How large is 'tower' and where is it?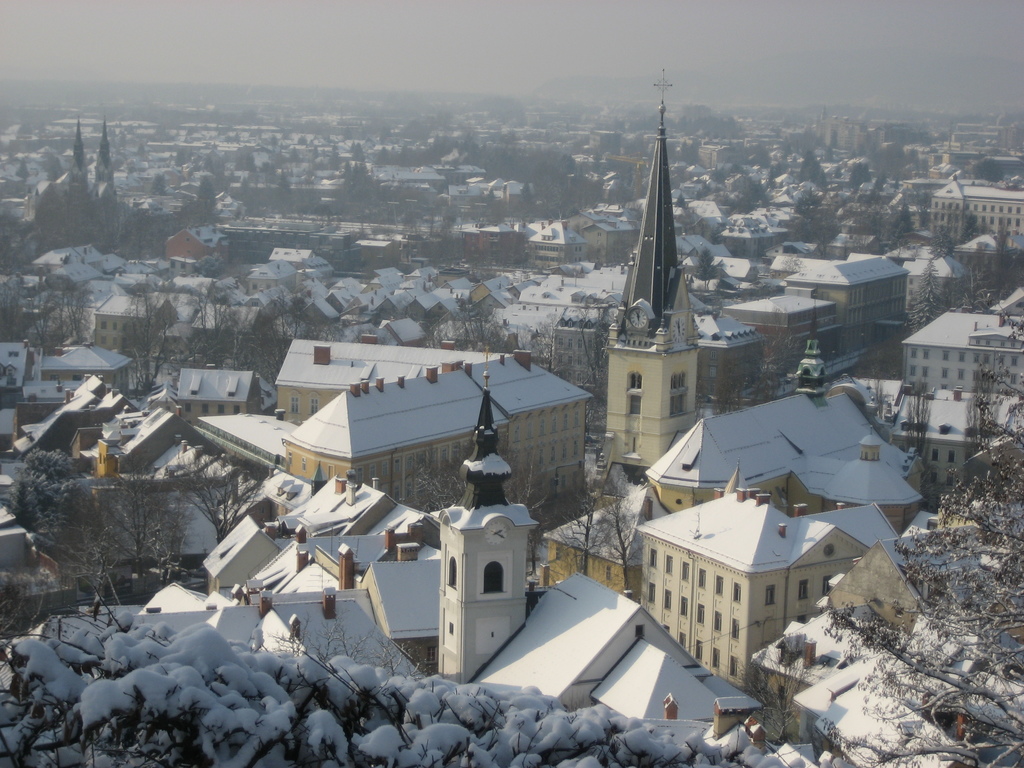
Bounding box: bbox=[443, 349, 539, 684].
